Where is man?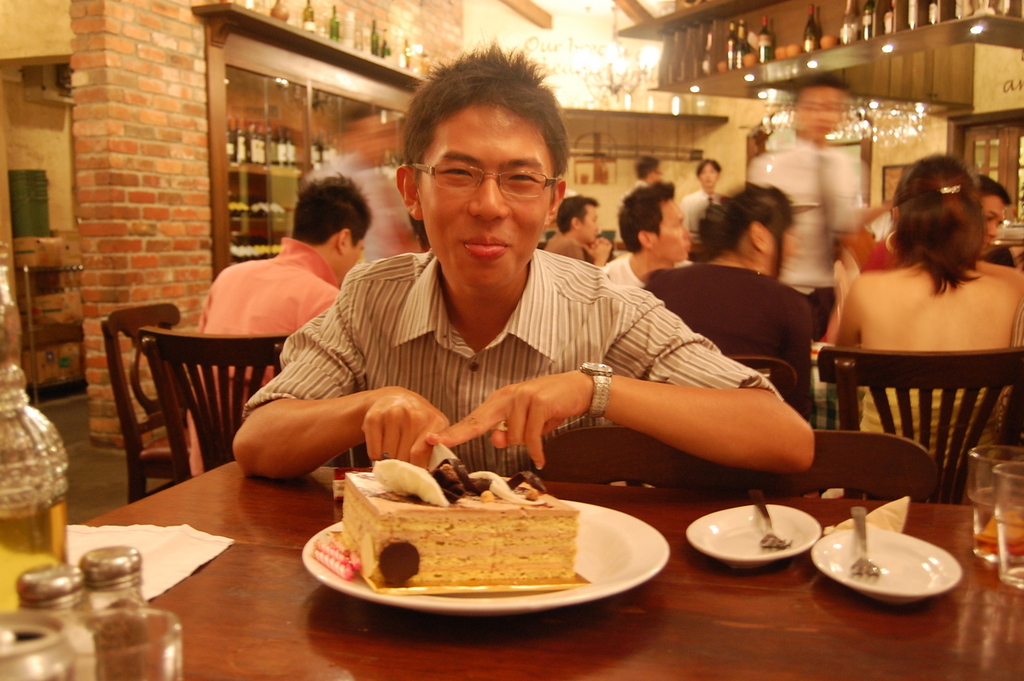
BBox(230, 51, 810, 498).
